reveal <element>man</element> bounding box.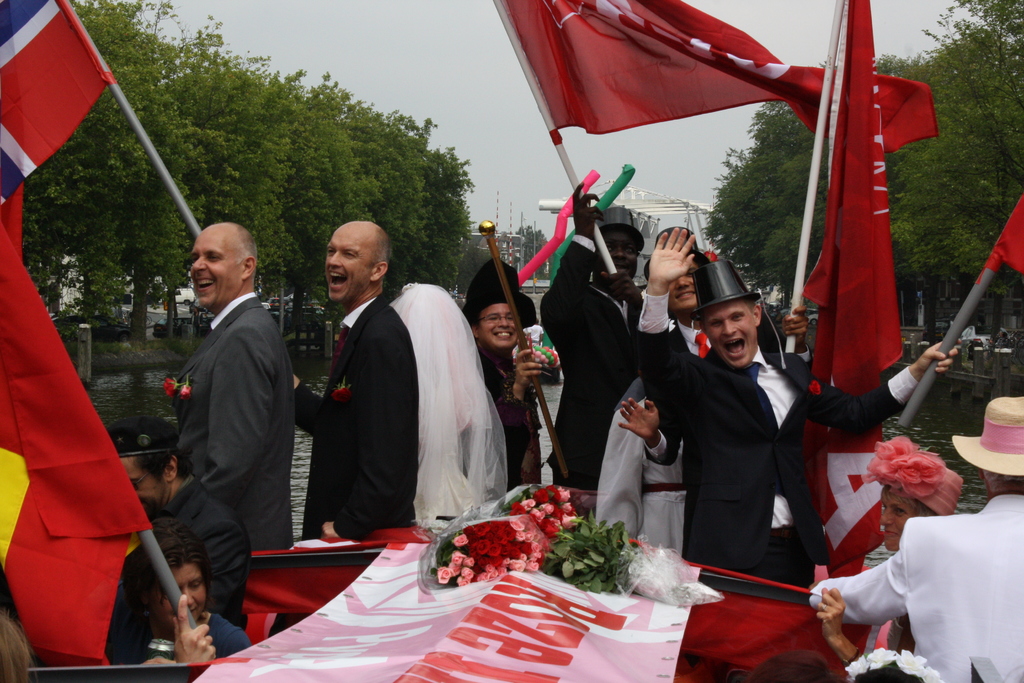
Revealed: <bbox>145, 216, 303, 625</bbox>.
